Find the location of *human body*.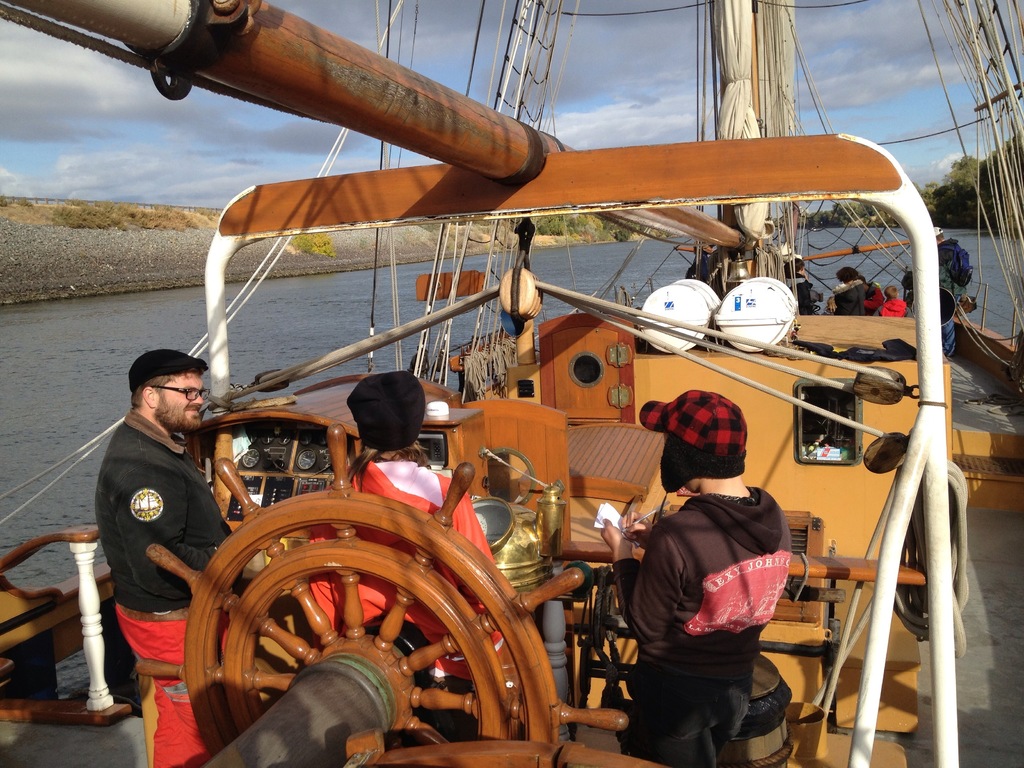
Location: (824,264,865,318).
